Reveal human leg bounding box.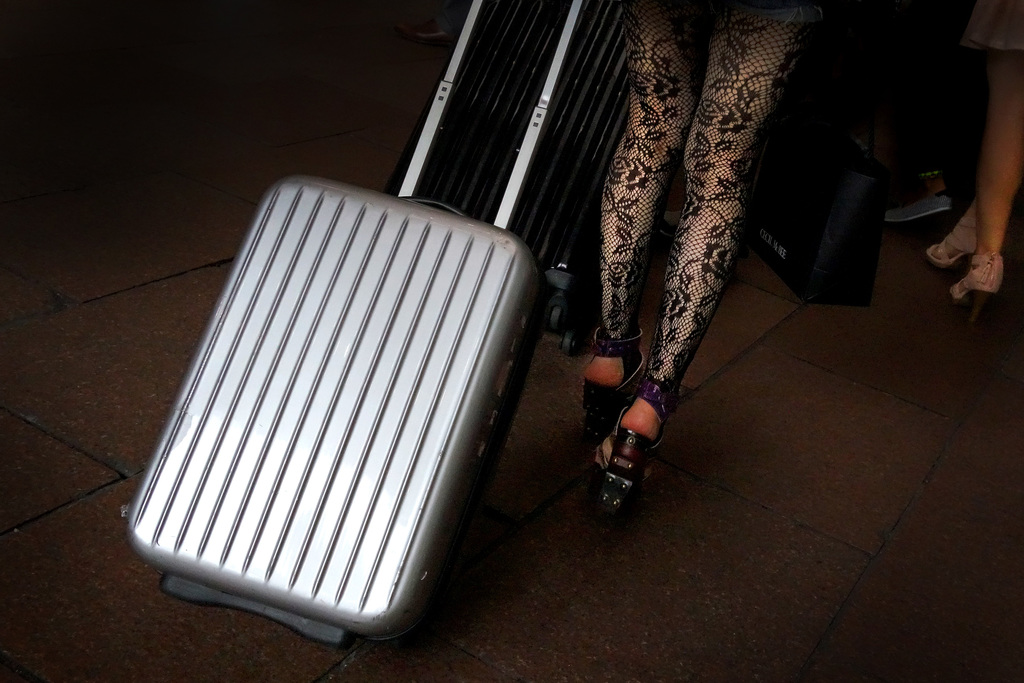
Revealed: bbox(586, 0, 821, 518).
